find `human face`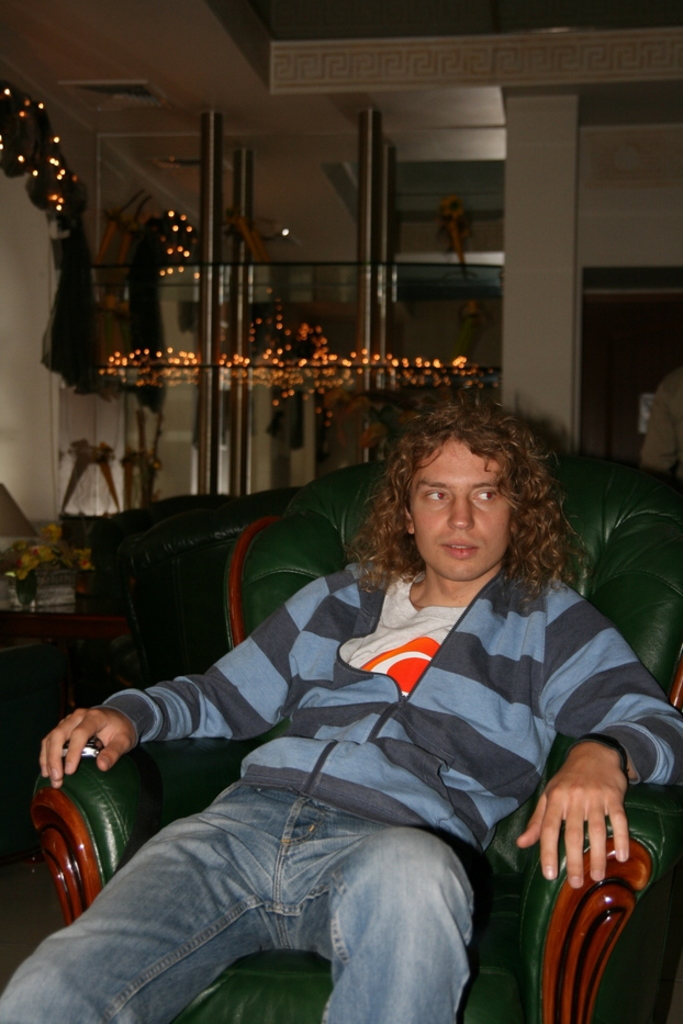
[396,432,518,582]
